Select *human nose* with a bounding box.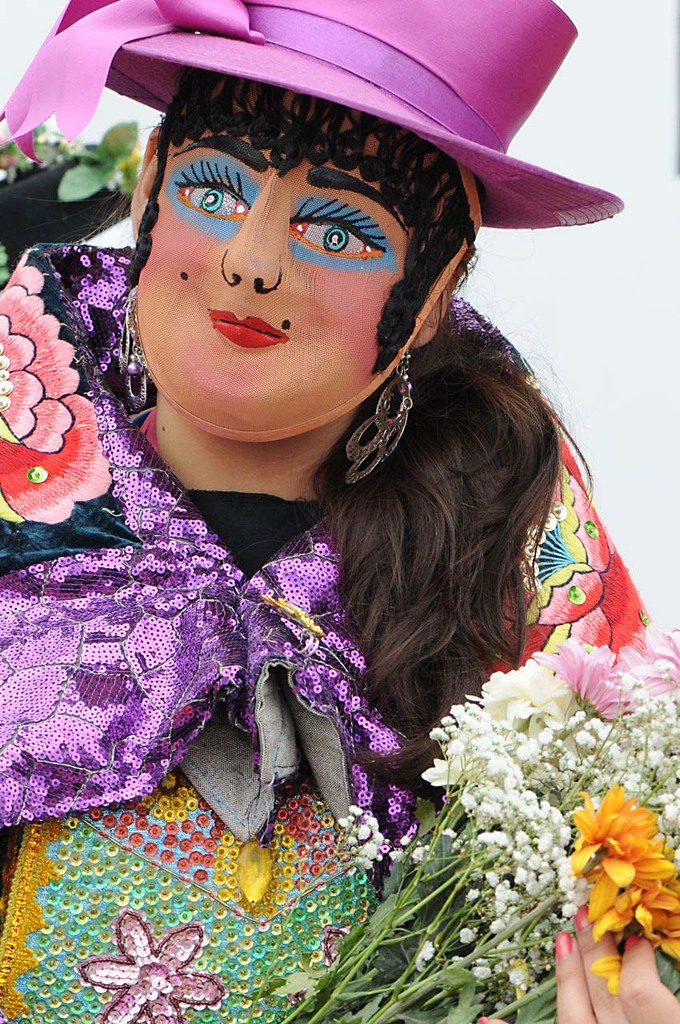
<region>222, 172, 282, 295</region>.
